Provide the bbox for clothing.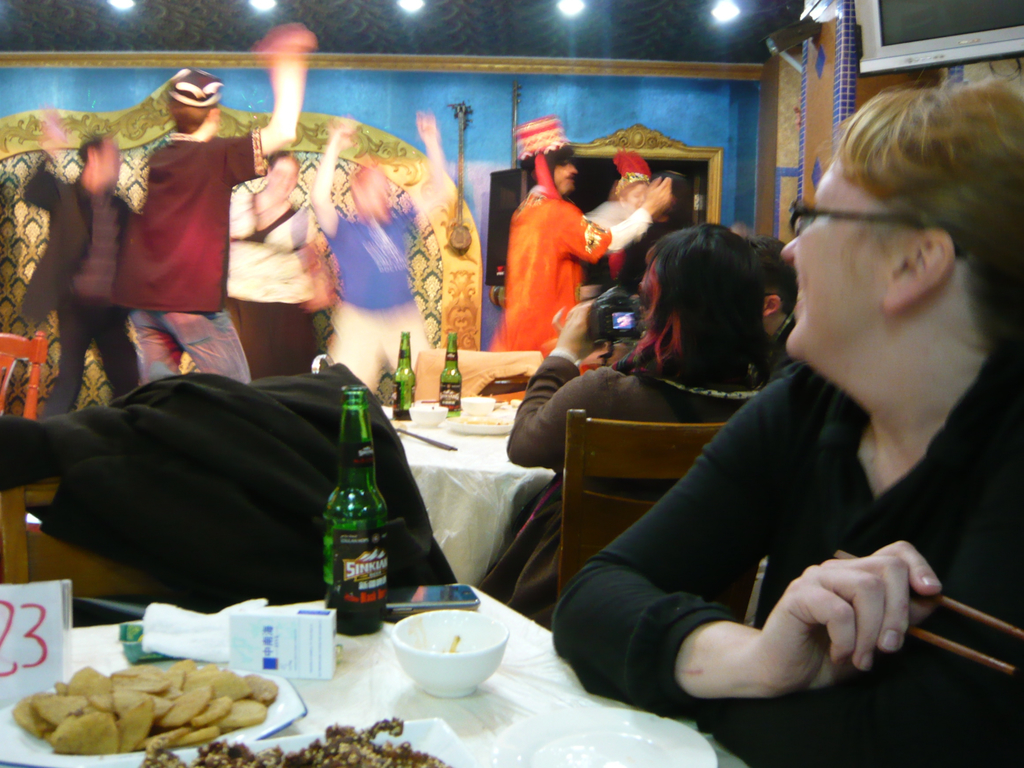
(x1=476, y1=358, x2=763, y2=630).
